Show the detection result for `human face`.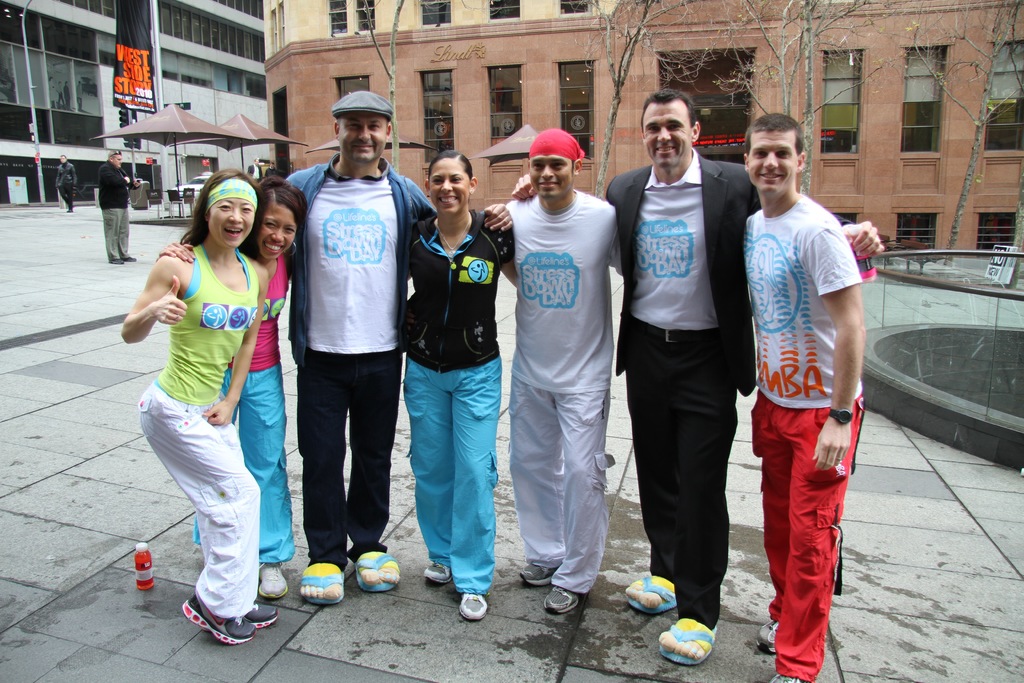
<region>532, 153, 575, 196</region>.
